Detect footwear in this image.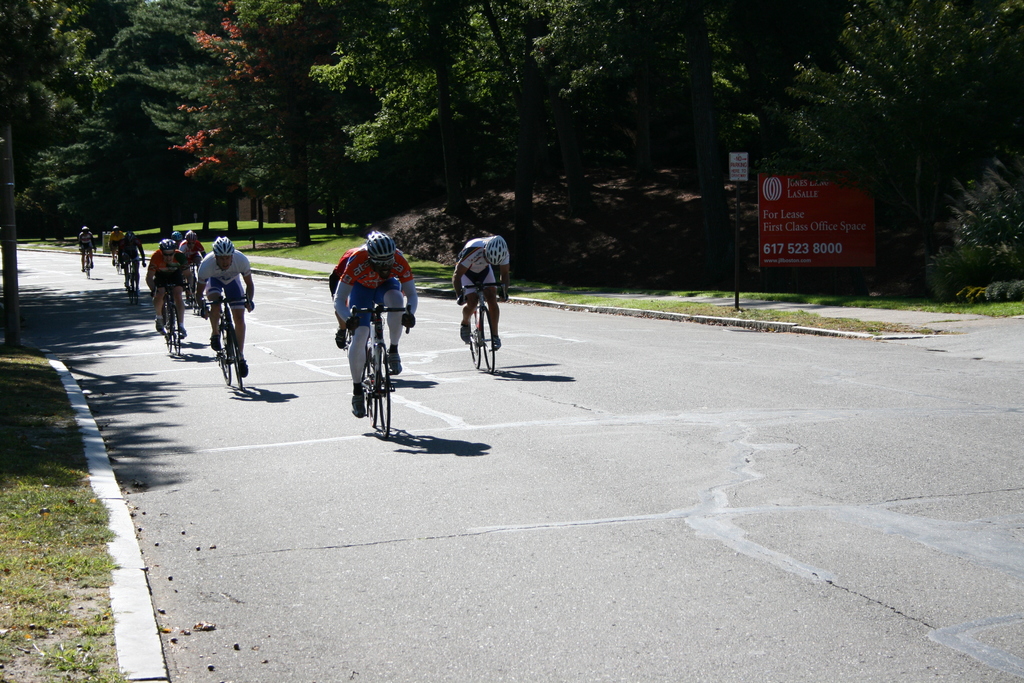
Detection: region(387, 349, 404, 374).
